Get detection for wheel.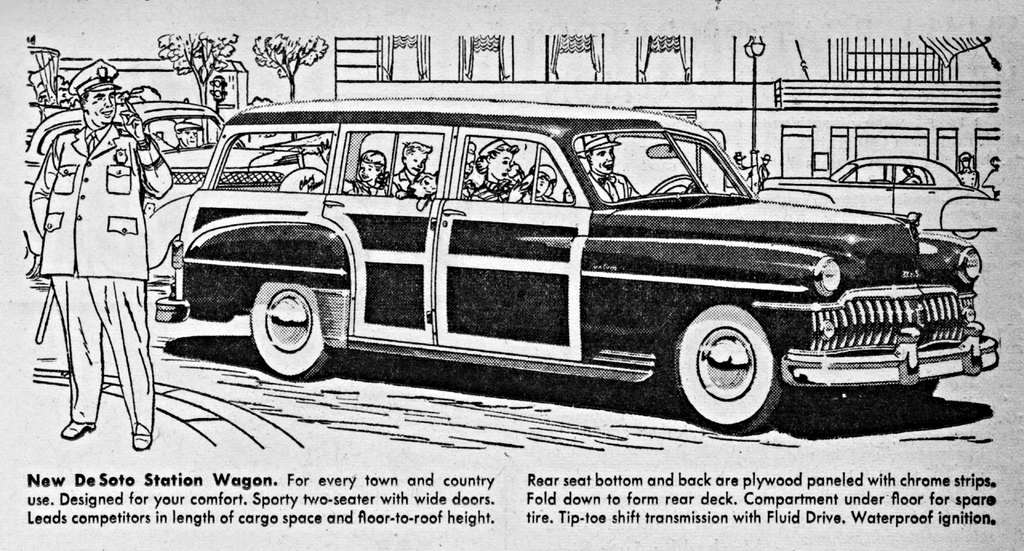
Detection: locate(953, 228, 979, 240).
